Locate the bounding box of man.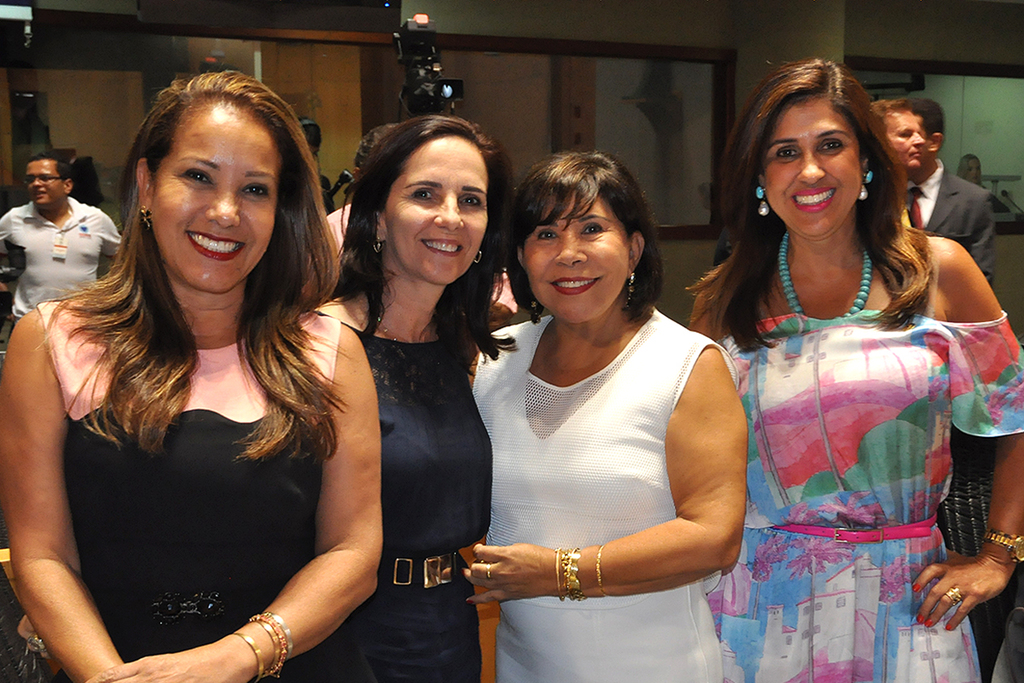
Bounding box: [left=901, top=92, right=998, bottom=301].
